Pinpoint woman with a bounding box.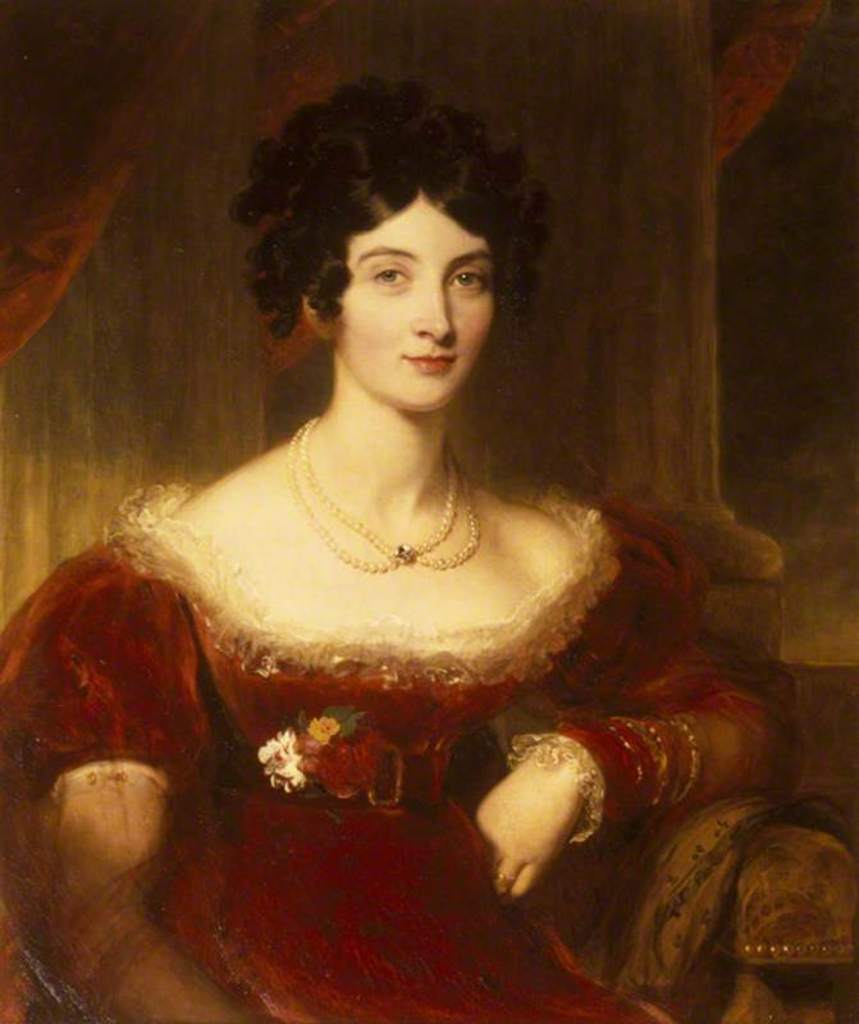
l=41, t=72, r=755, b=1023.
